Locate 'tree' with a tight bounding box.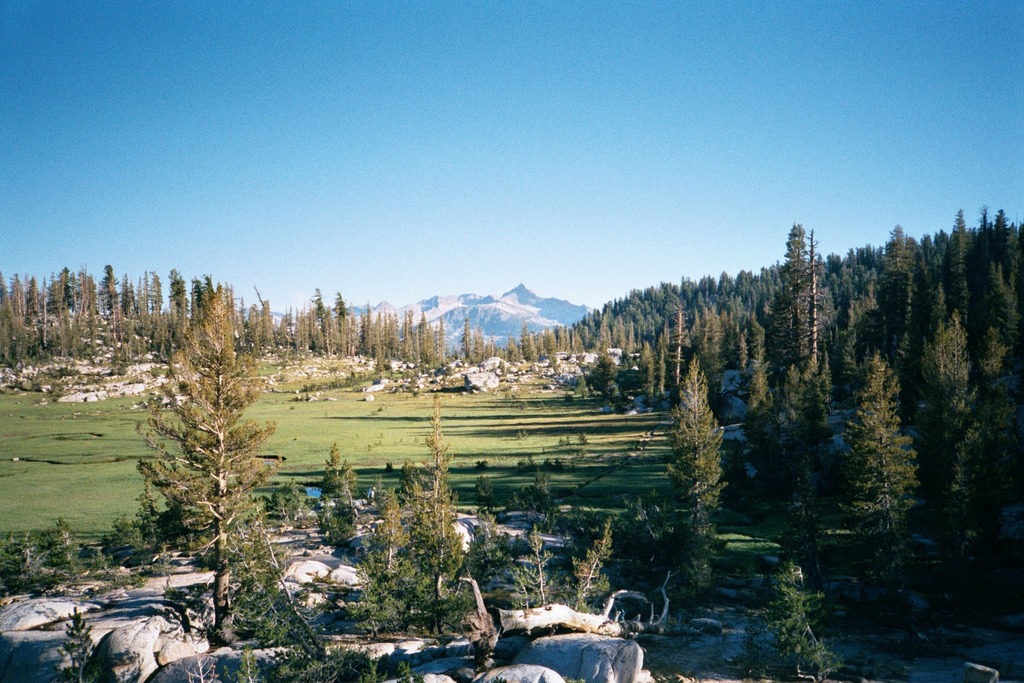
<box>961,323,1023,626</box>.
